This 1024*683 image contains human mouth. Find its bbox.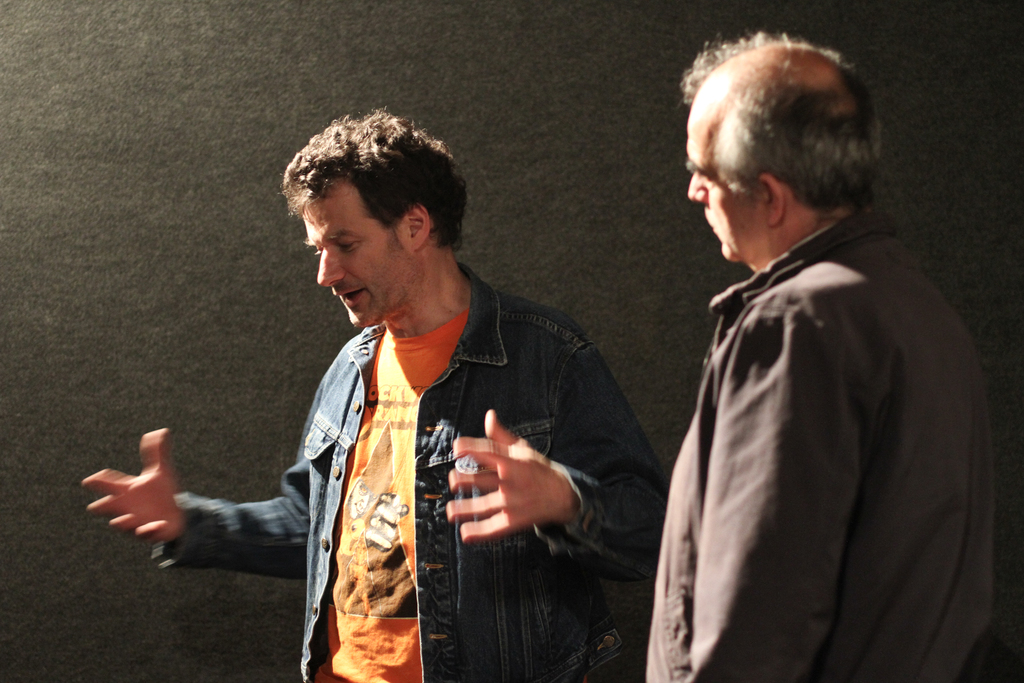
705,215,723,236.
